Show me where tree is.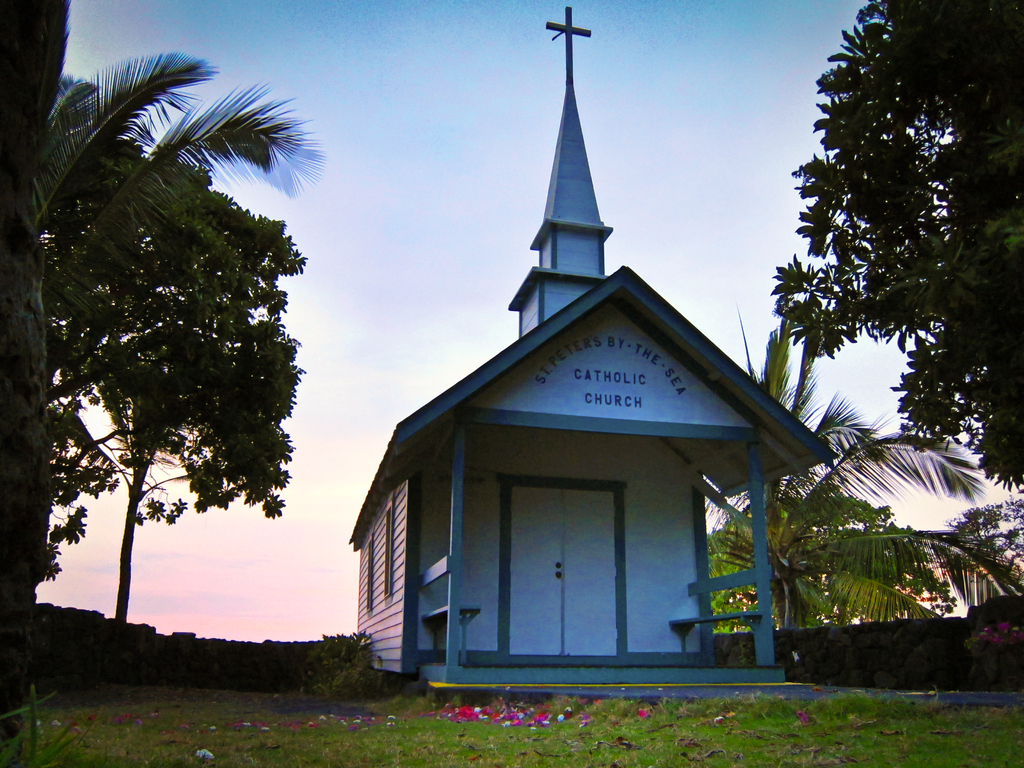
tree is at BBox(707, 319, 1023, 630).
